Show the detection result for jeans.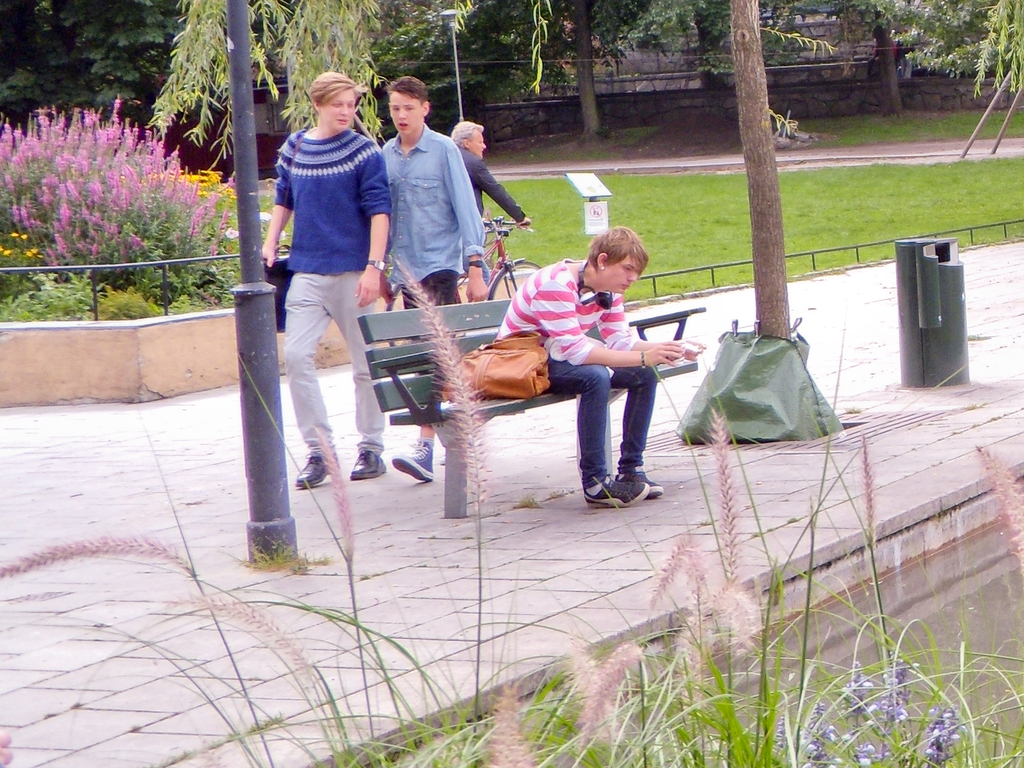
Rect(289, 264, 388, 458).
